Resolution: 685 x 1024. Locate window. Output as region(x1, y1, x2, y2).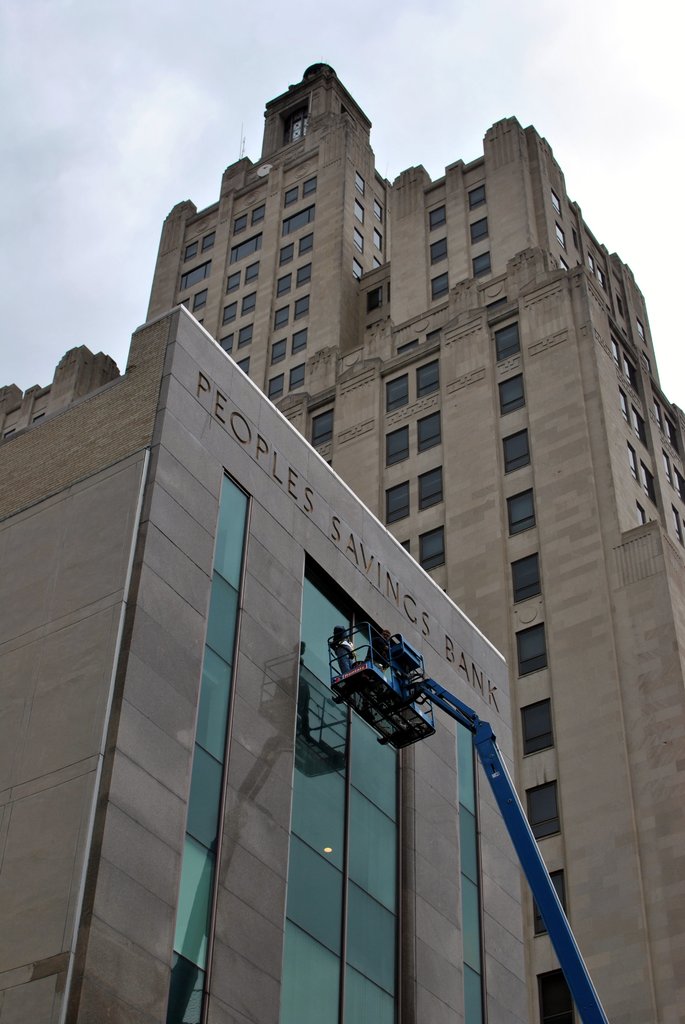
region(416, 410, 441, 453).
